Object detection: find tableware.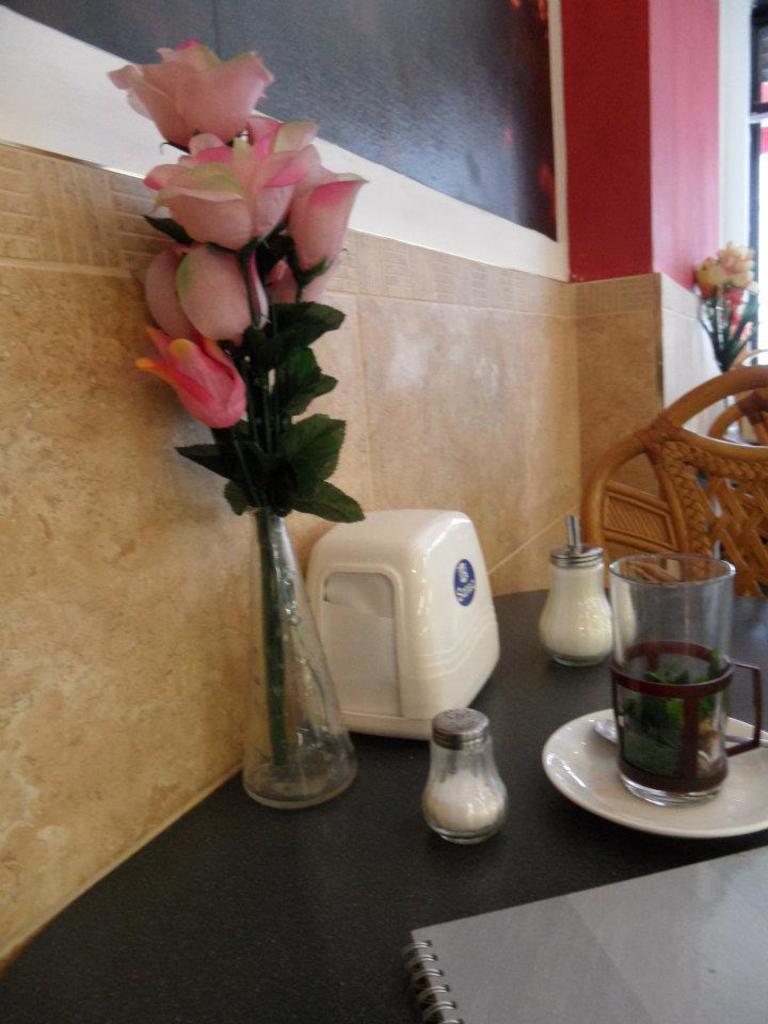
box(420, 710, 515, 844).
